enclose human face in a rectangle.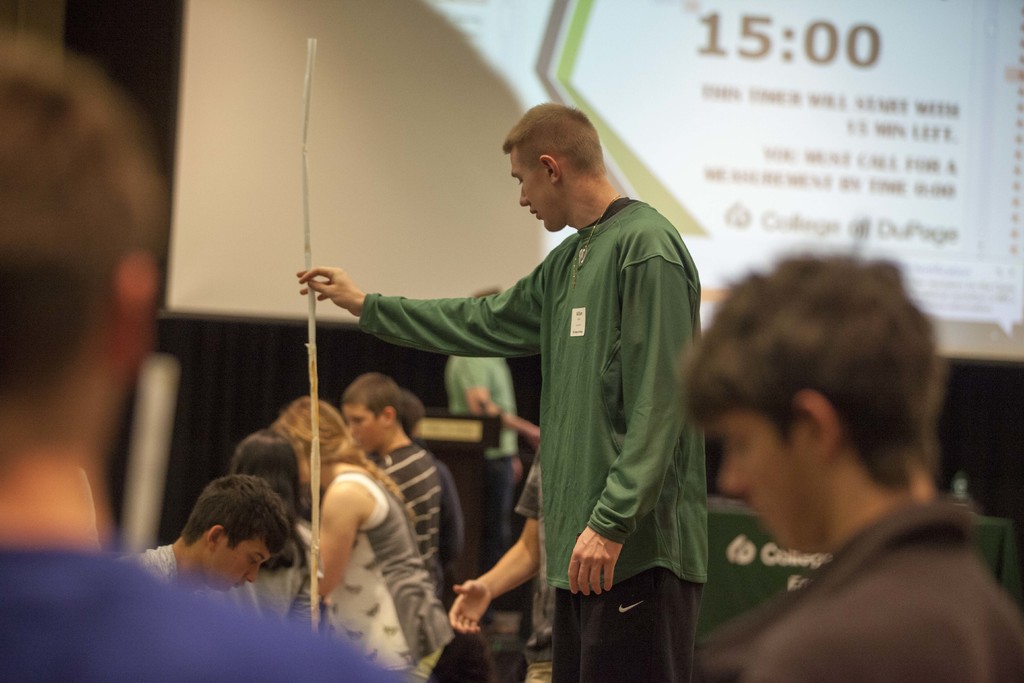
region(509, 144, 554, 228).
